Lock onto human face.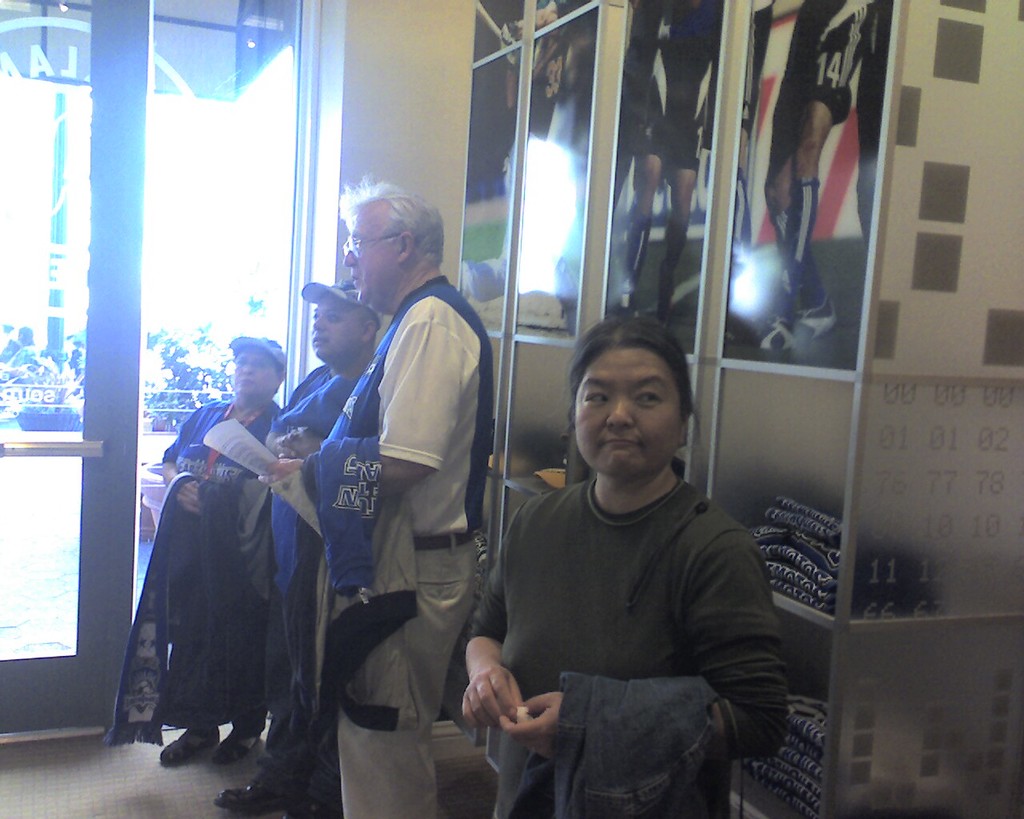
Locked: <box>340,202,401,302</box>.
